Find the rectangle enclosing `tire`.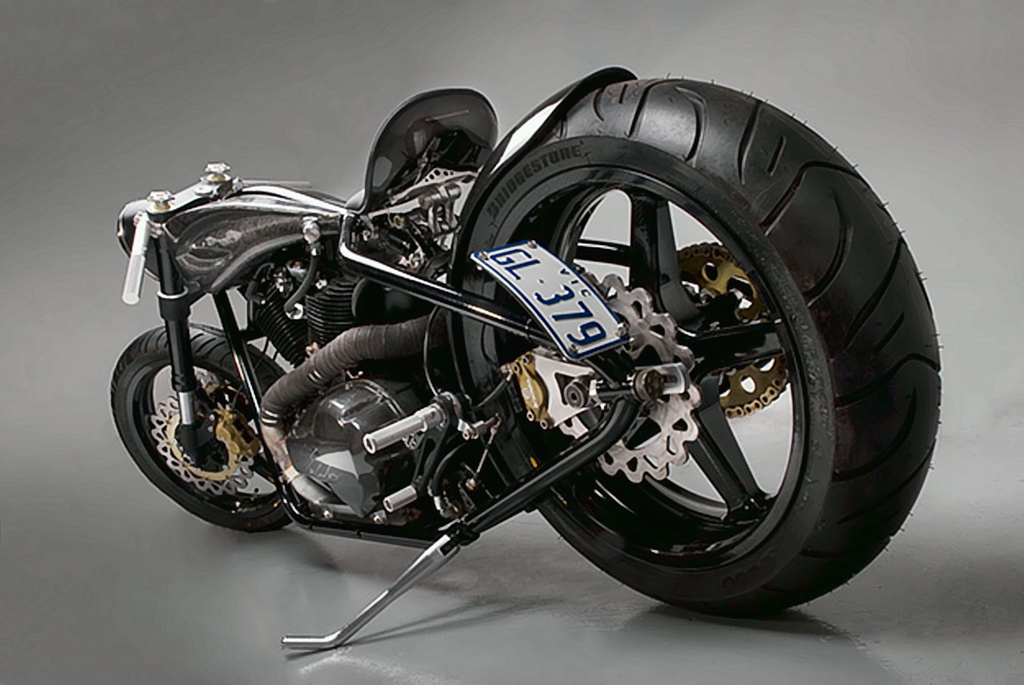
x1=111 y1=324 x2=301 y2=538.
